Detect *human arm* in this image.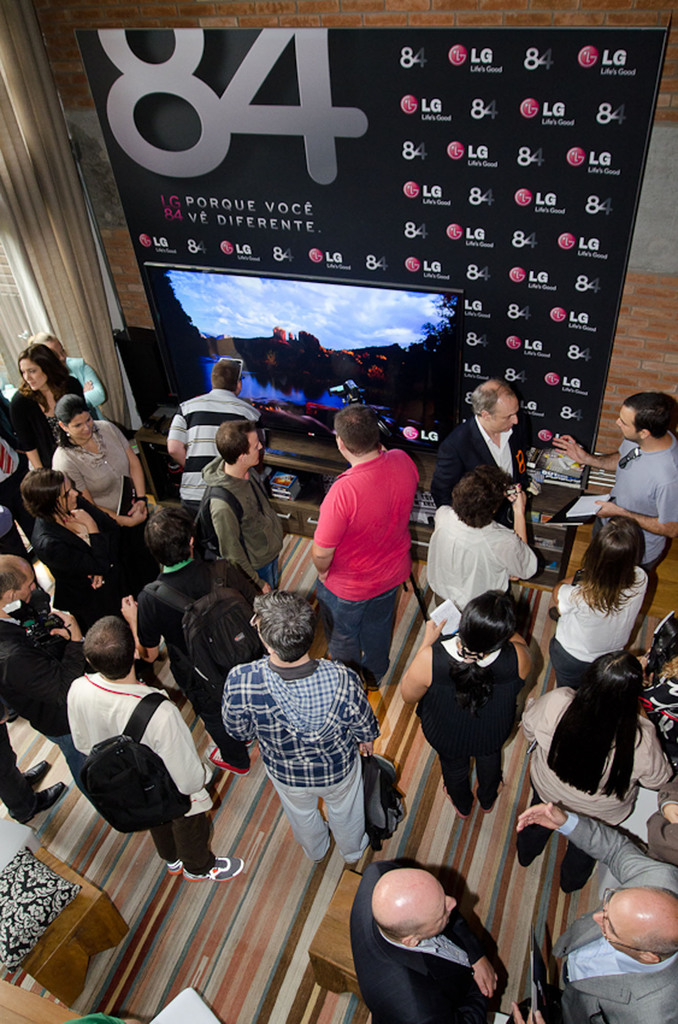
Detection: rect(506, 1003, 541, 1023).
